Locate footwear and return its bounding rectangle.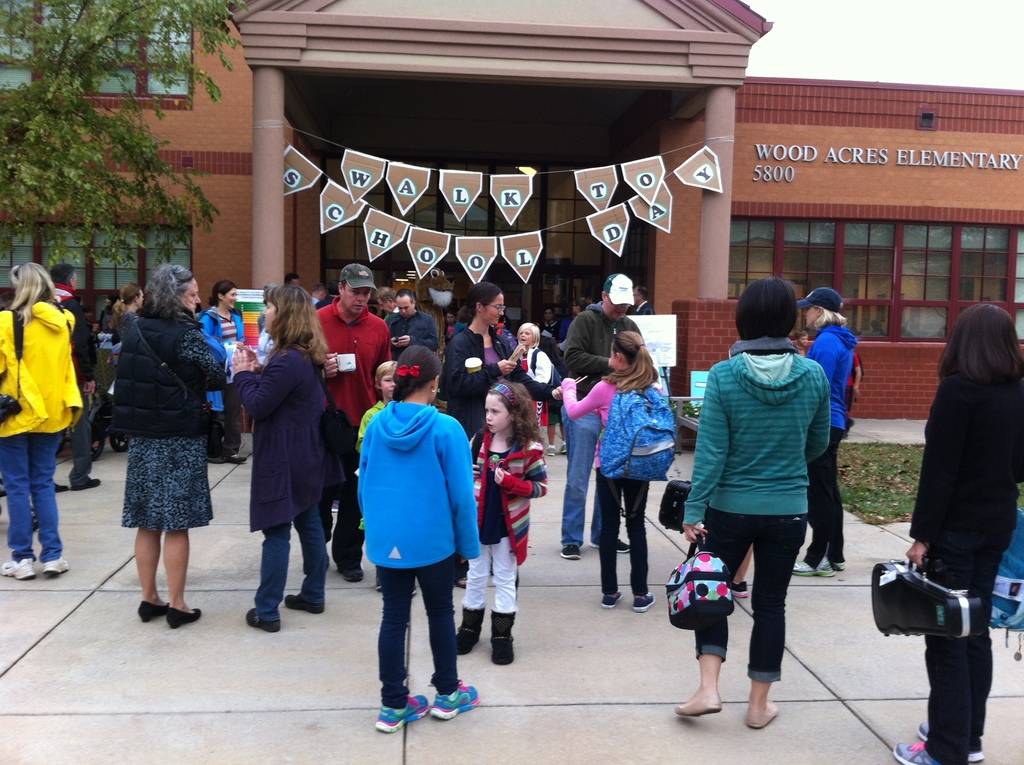
Rect(602, 588, 622, 608).
